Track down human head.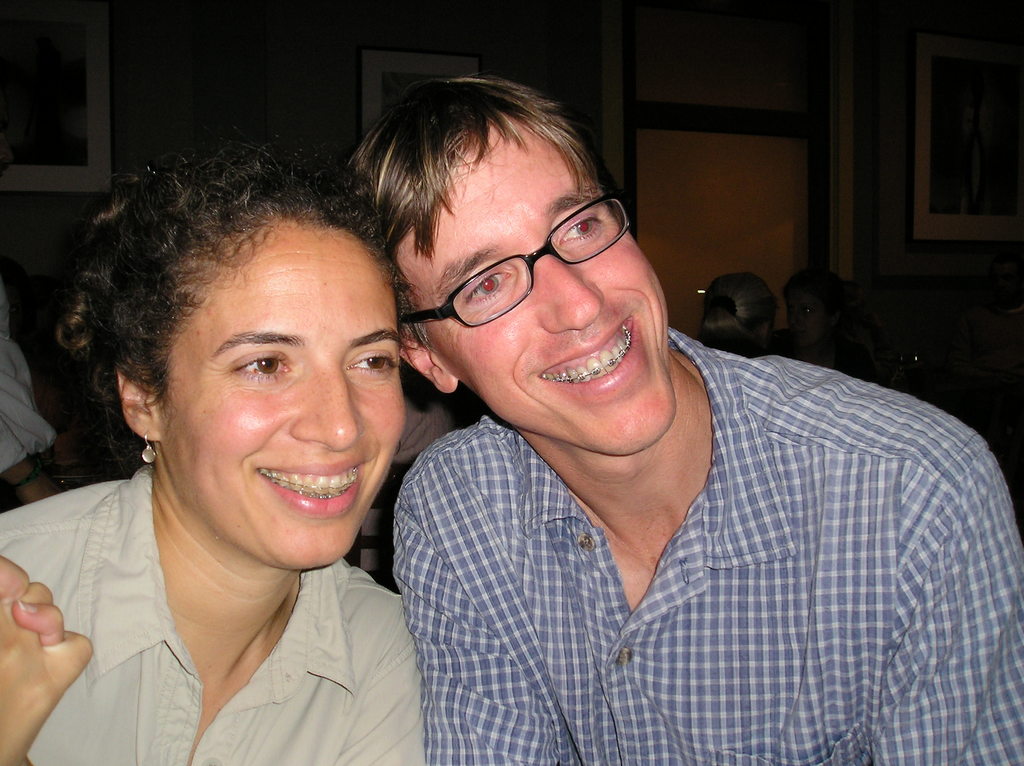
Tracked to [344,70,680,458].
